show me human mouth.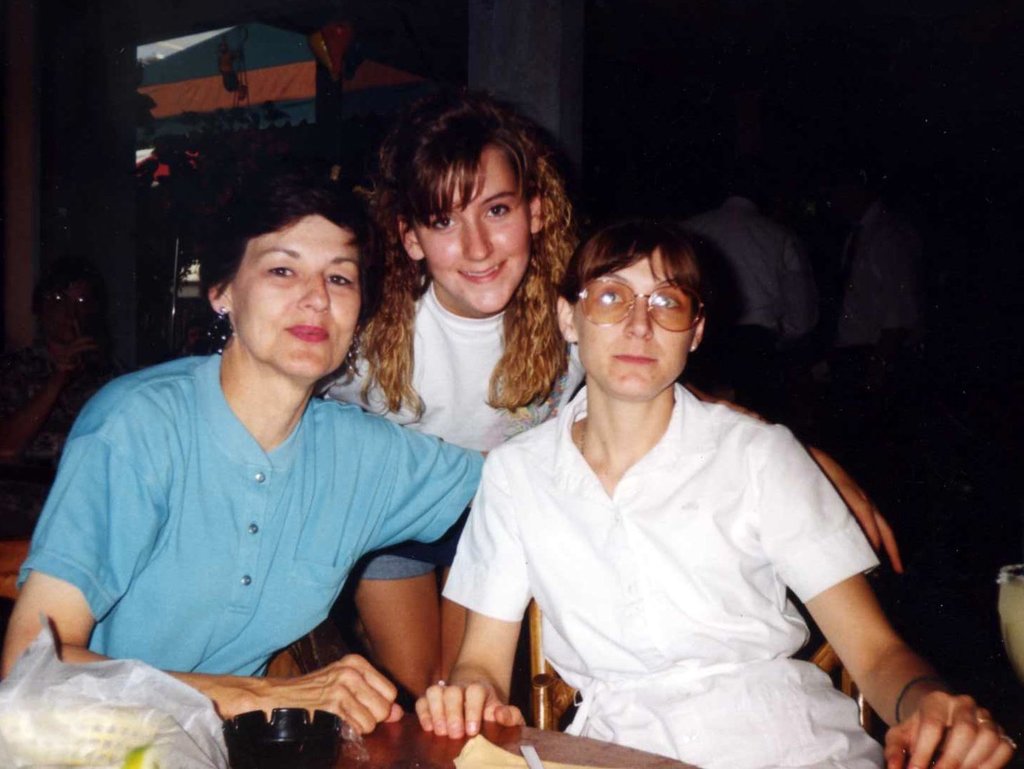
human mouth is here: 286 316 333 348.
